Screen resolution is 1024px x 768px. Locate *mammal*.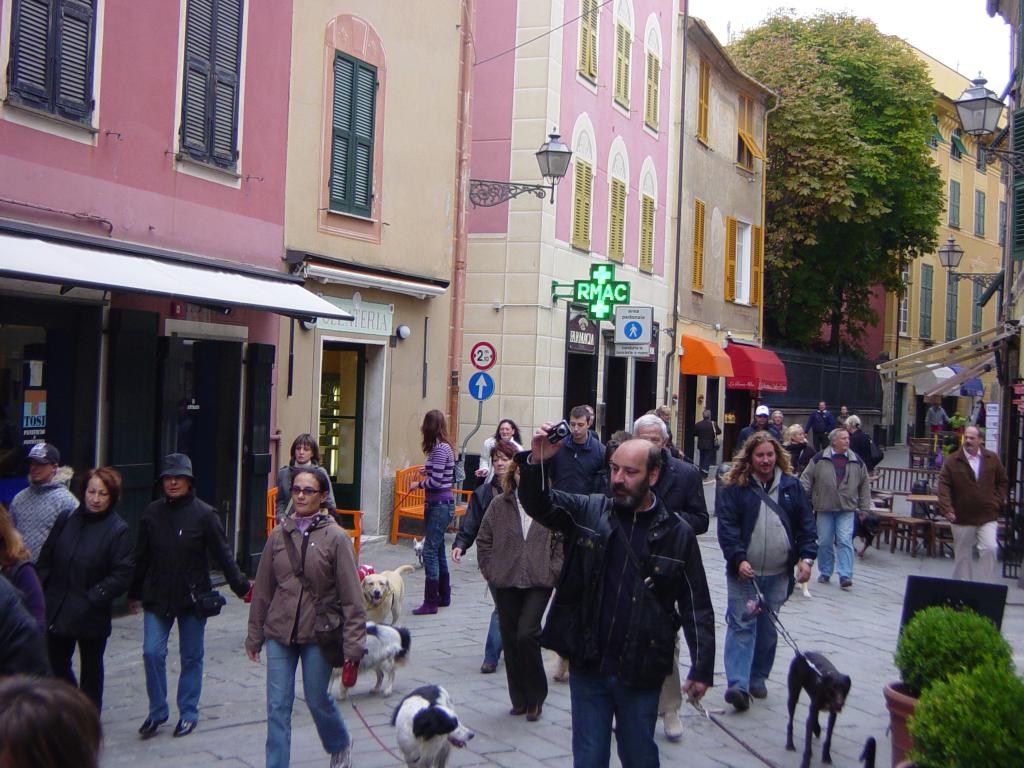
{"left": 930, "top": 400, "right": 948, "bottom": 435}.
